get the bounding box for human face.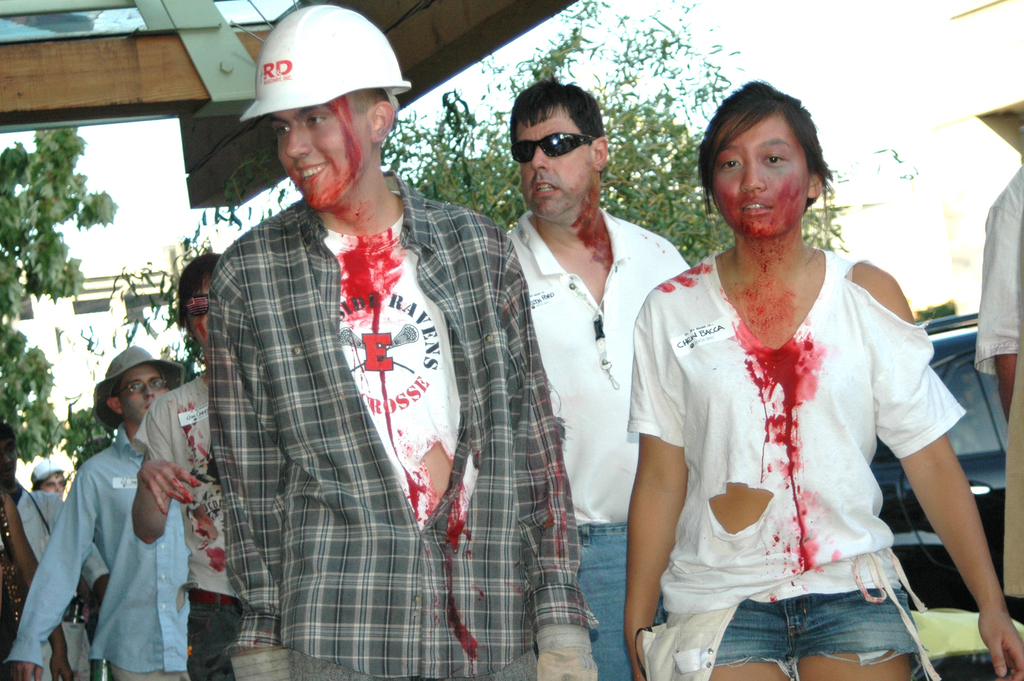
[x1=518, y1=101, x2=593, y2=220].
